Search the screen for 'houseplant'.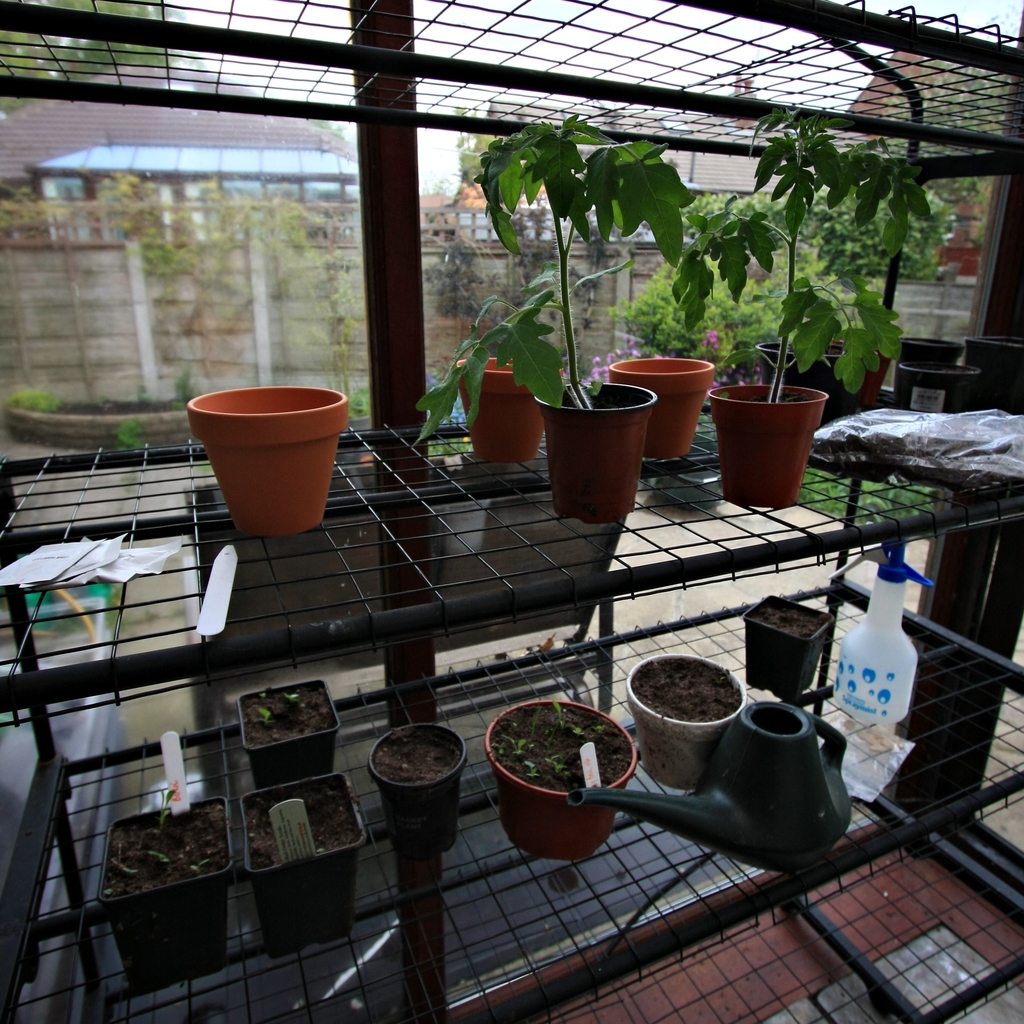
Found at x1=479, y1=684, x2=642, y2=865.
